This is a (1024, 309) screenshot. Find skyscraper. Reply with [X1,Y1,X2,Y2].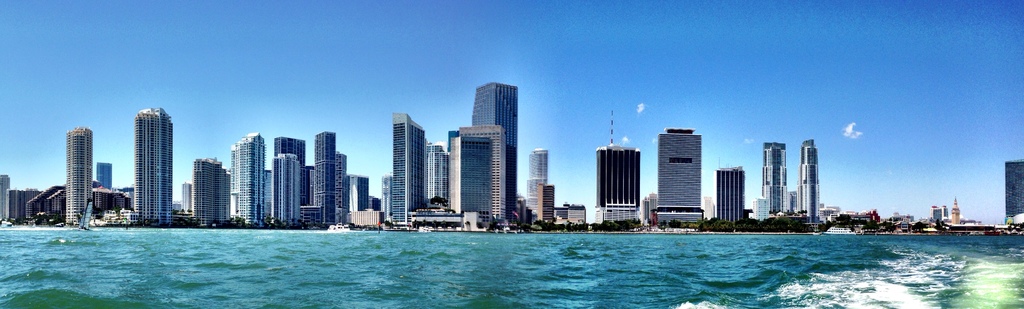
[0,168,17,222].
